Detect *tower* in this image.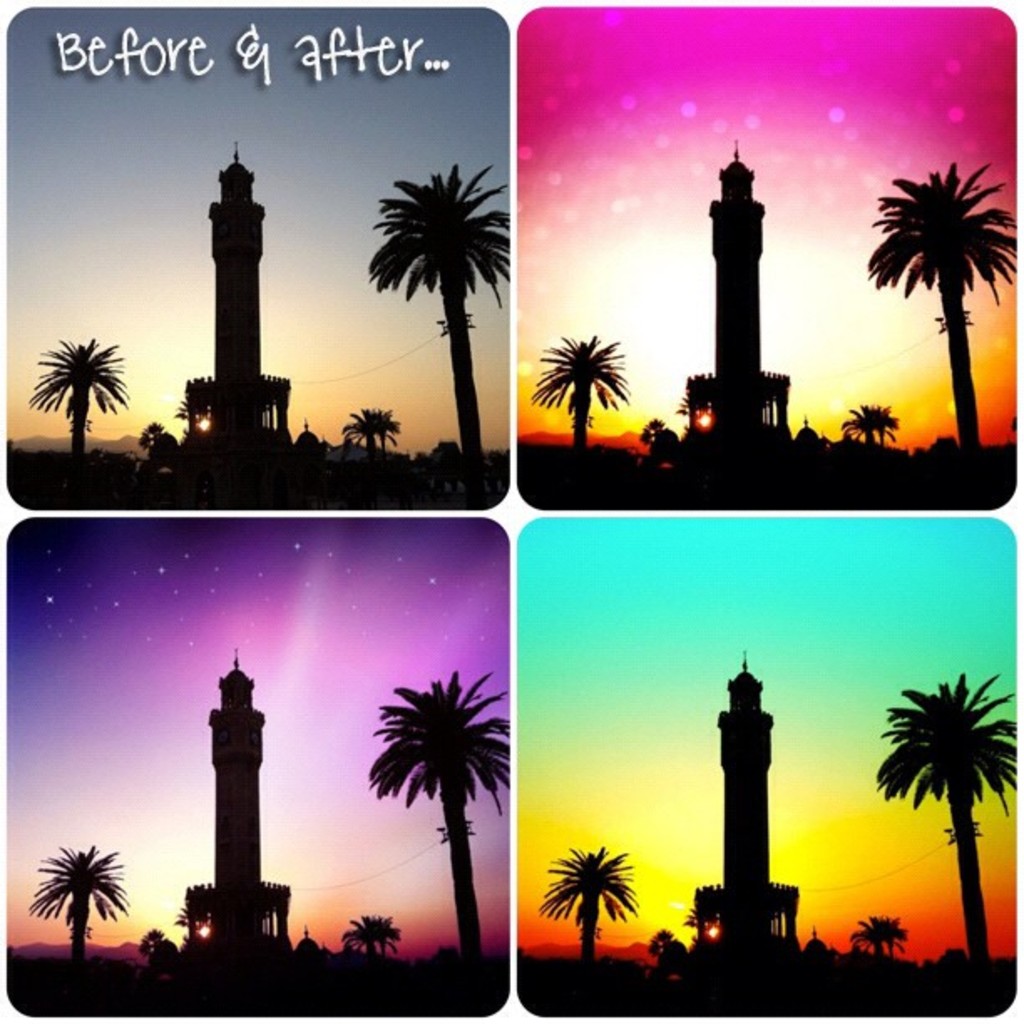
Detection: Rect(189, 659, 288, 977).
